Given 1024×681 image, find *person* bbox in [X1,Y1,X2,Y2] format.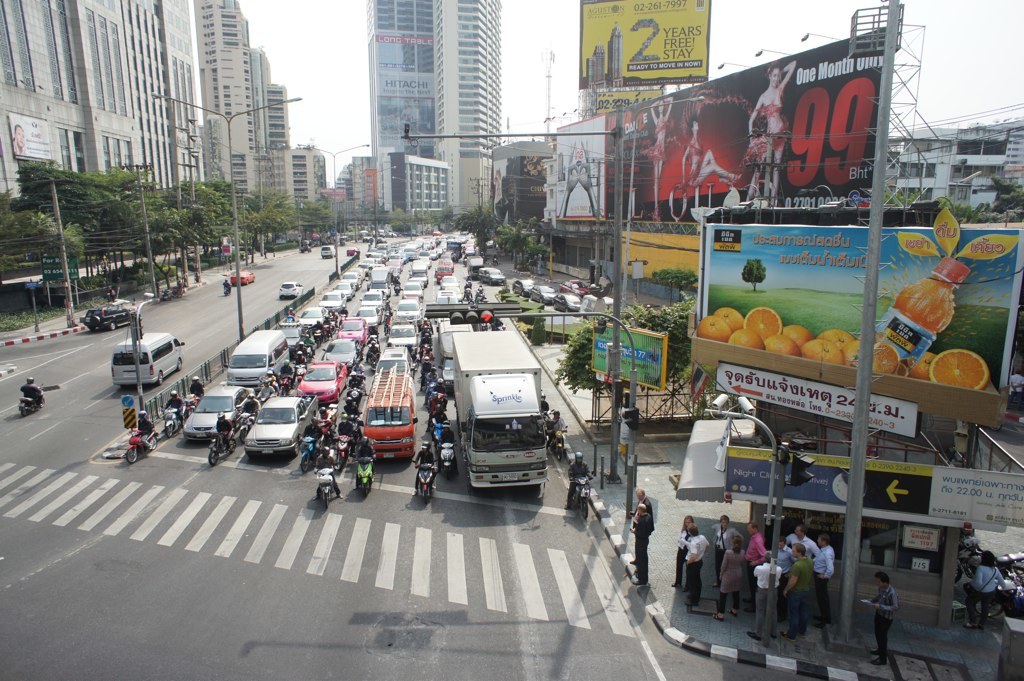
[183,372,202,400].
